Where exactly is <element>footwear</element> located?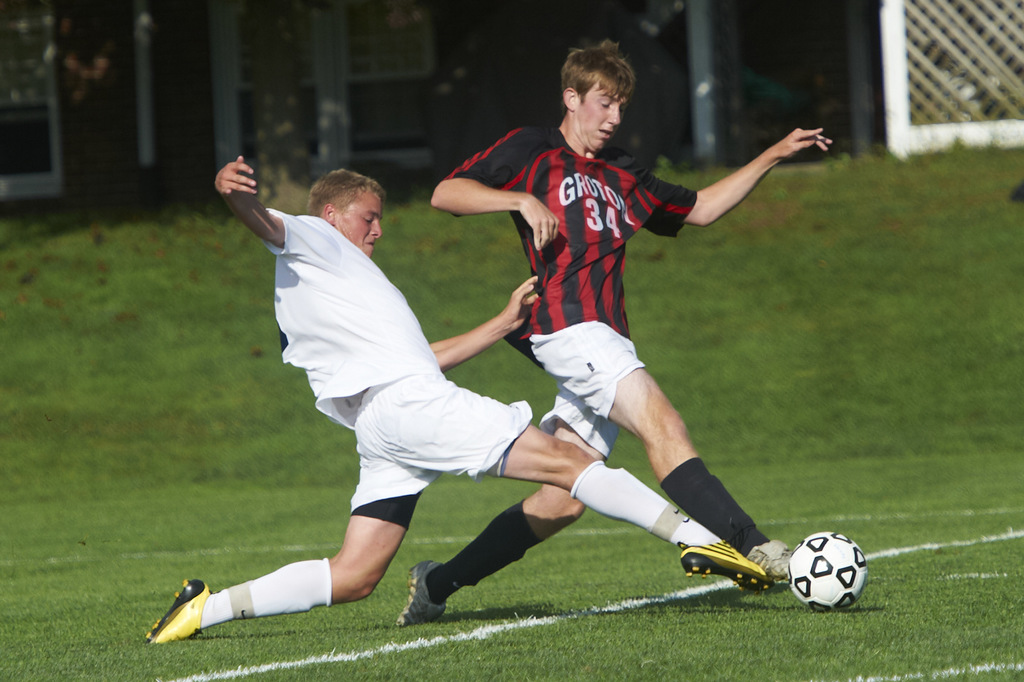
Its bounding box is box=[739, 529, 795, 587].
